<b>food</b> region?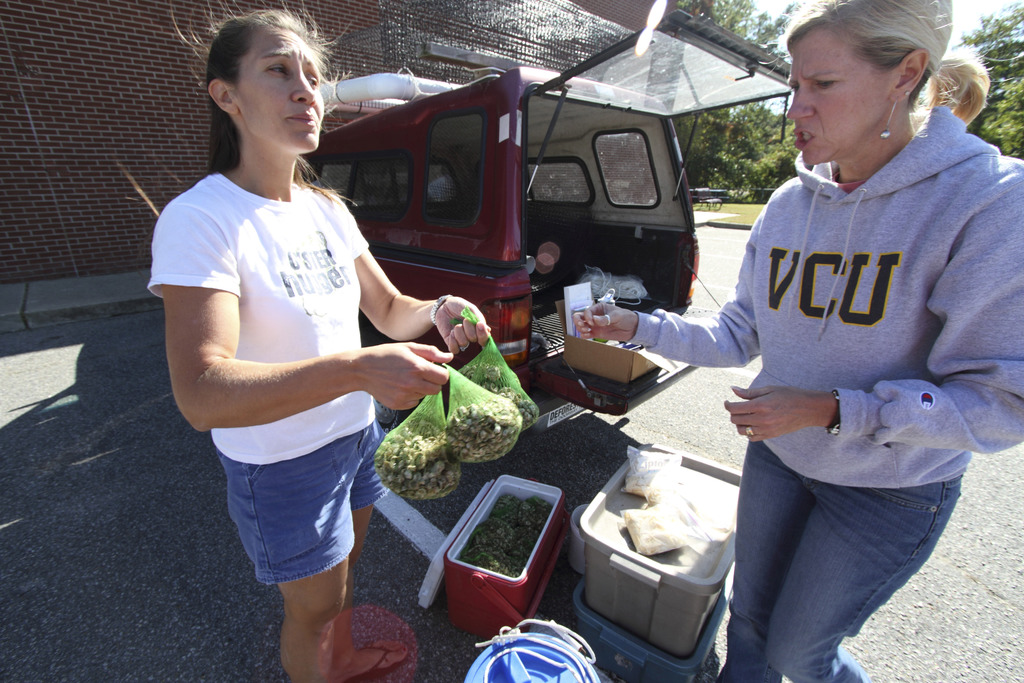
Rect(496, 388, 547, 429)
